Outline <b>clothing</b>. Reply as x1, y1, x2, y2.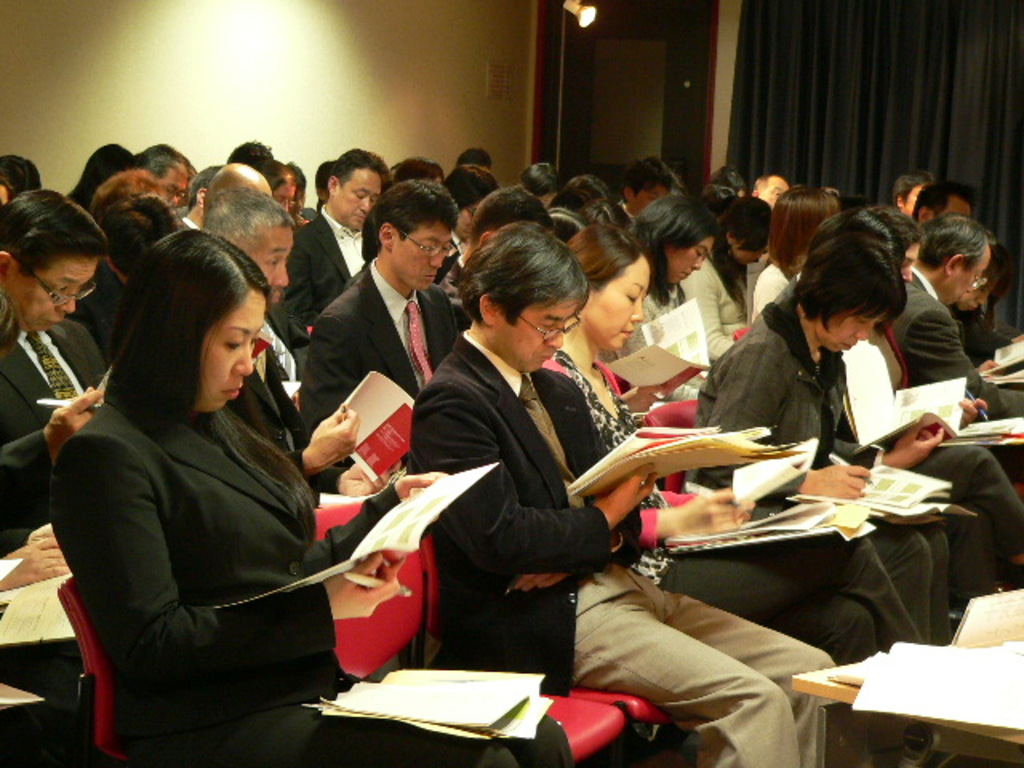
290, 262, 451, 443.
